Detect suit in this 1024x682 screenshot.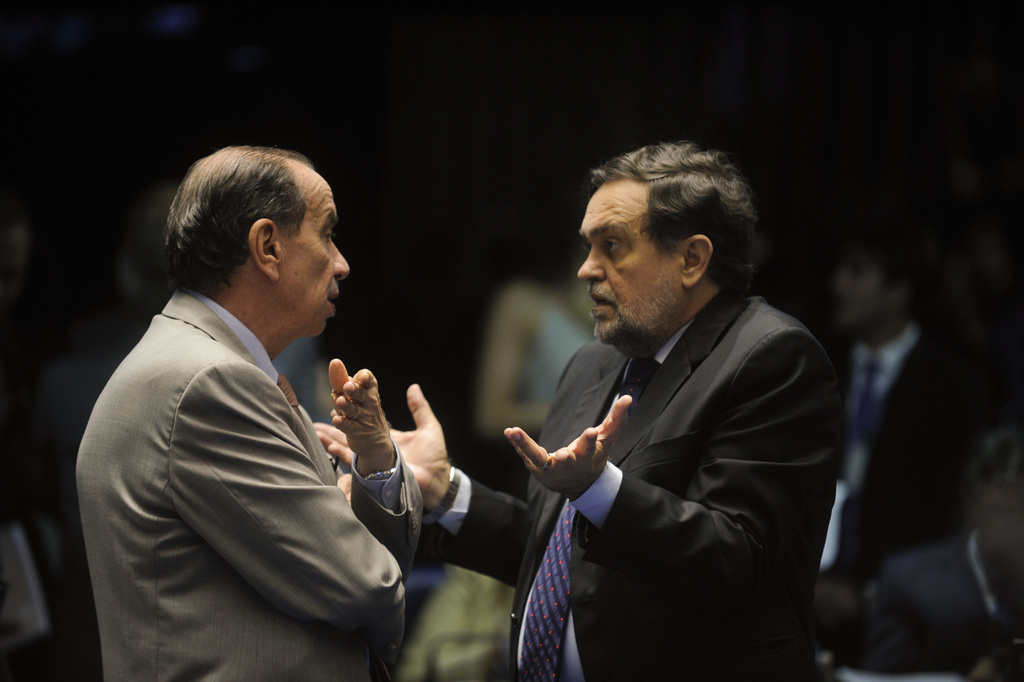
Detection: [858, 528, 1023, 681].
